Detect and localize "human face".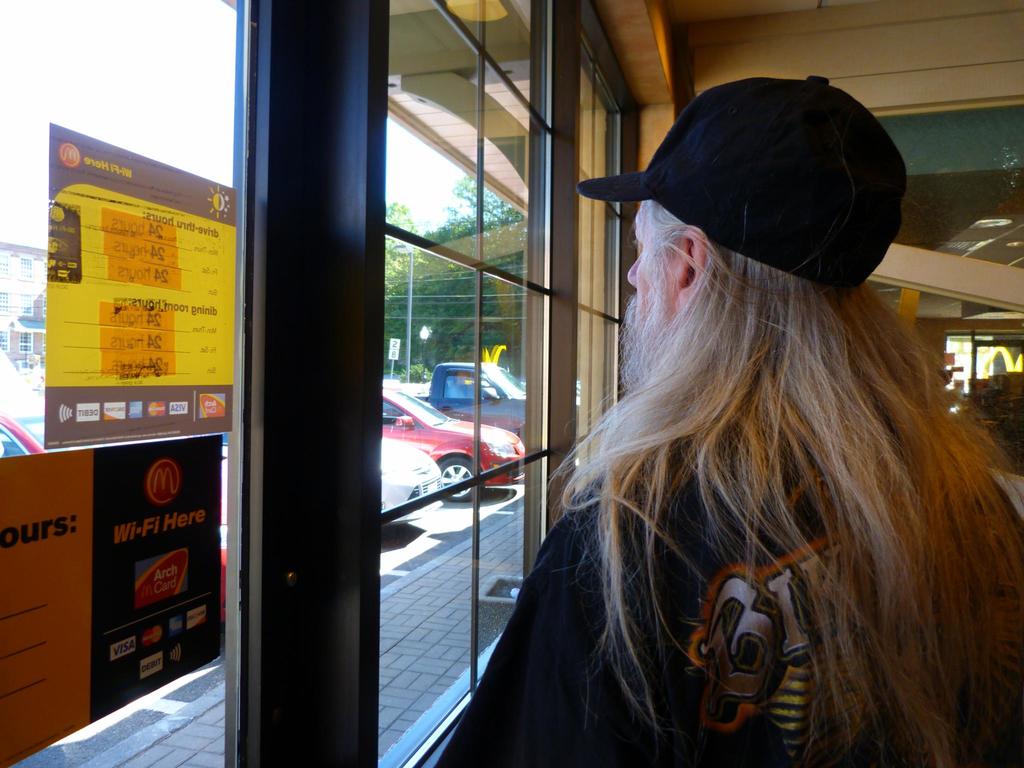
Localized at detection(624, 190, 680, 392).
